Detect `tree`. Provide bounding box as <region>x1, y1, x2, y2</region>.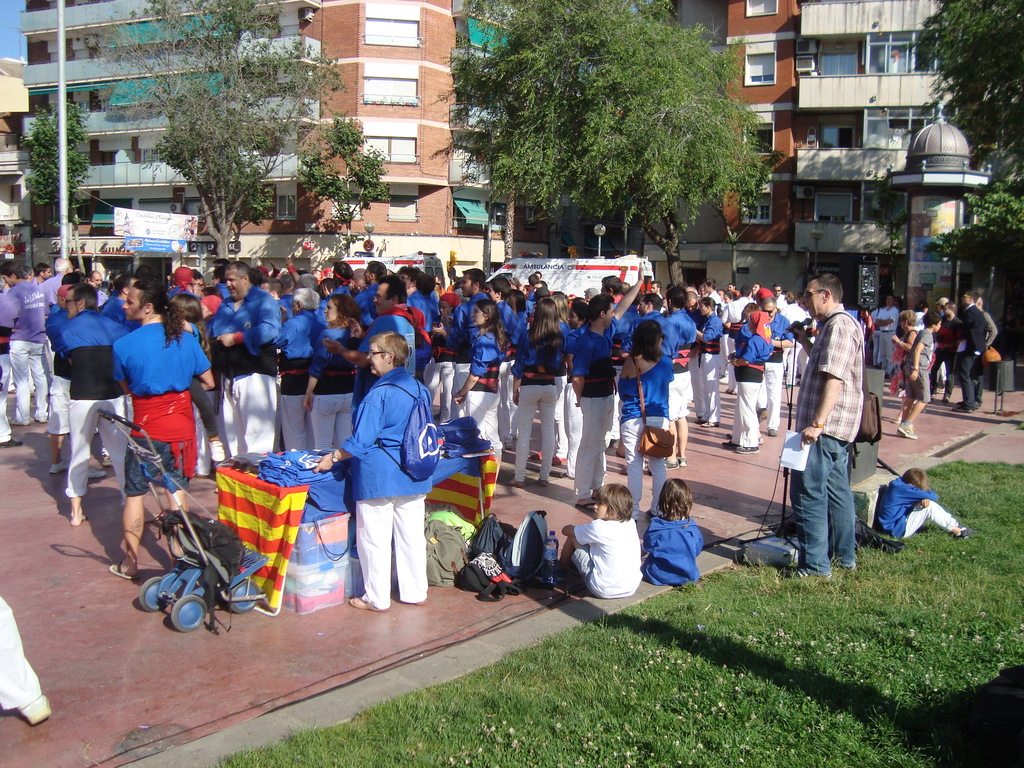
<region>19, 95, 99, 276</region>.
